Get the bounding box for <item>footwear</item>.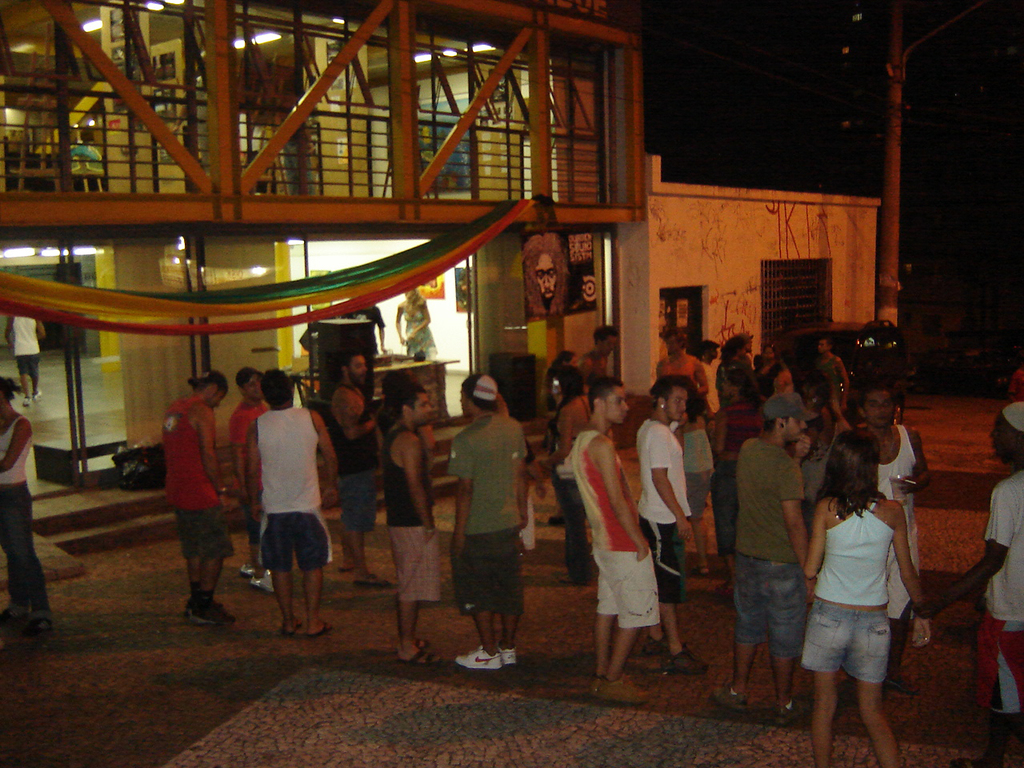
region(414, 638, 430, 644).
